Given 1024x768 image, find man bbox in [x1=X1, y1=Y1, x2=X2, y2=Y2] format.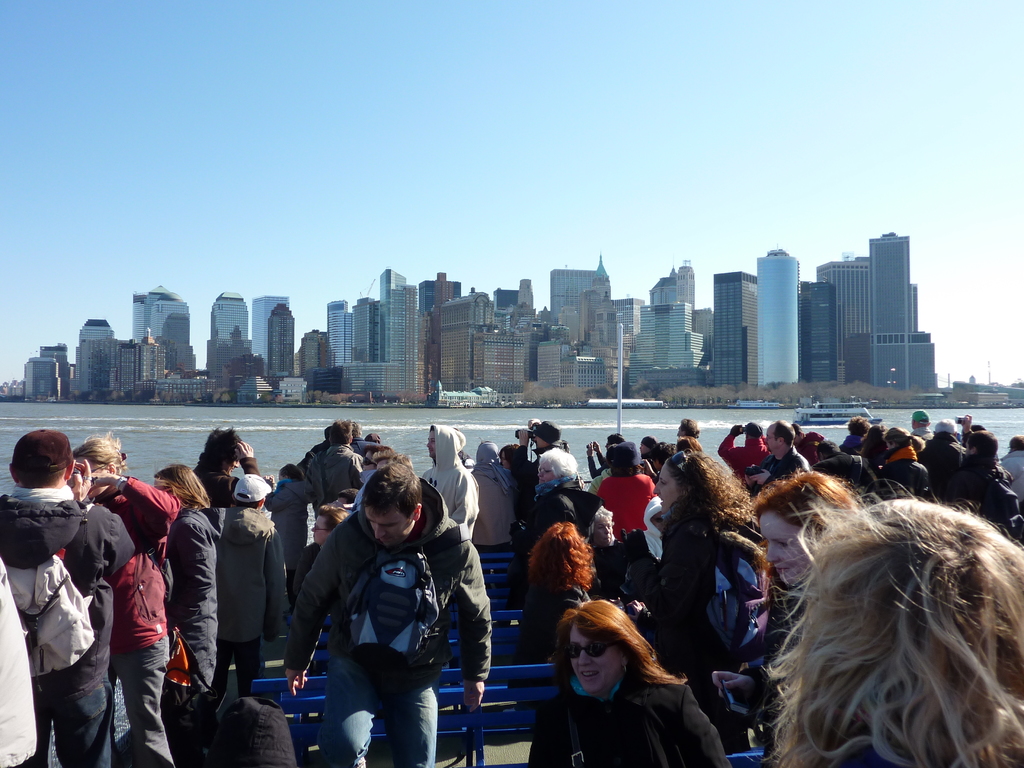
[x1=280, y1=461, x2=492, y2=767].
